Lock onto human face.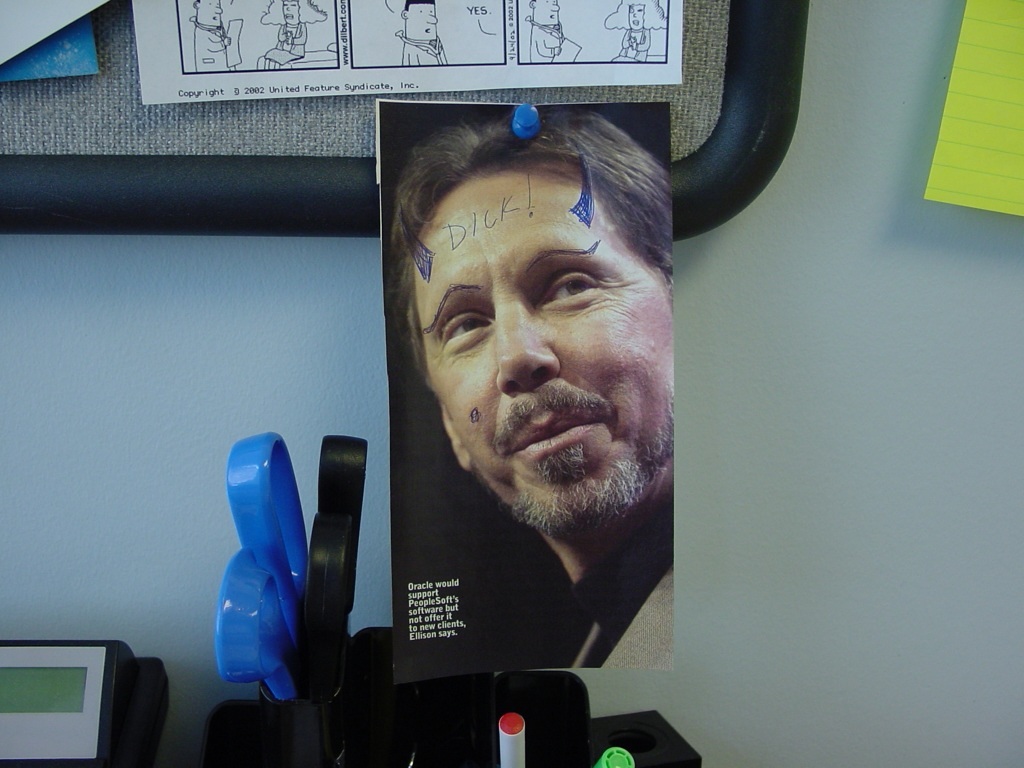
Locked: <region>410, 159, 674, 544</region>.
